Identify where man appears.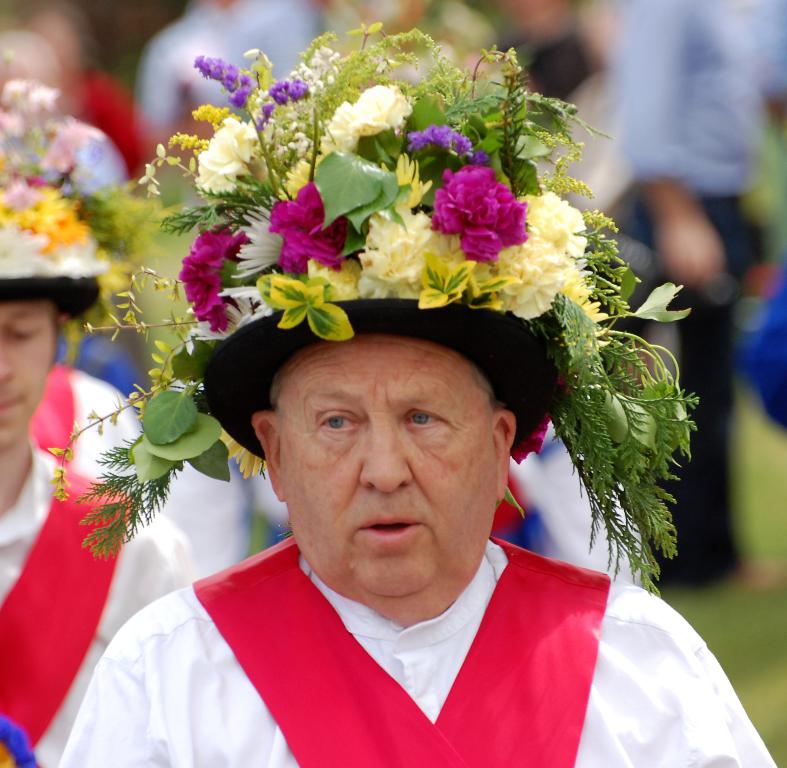
Appears at (x1=44, y1=354, x2=151, y2=516).
